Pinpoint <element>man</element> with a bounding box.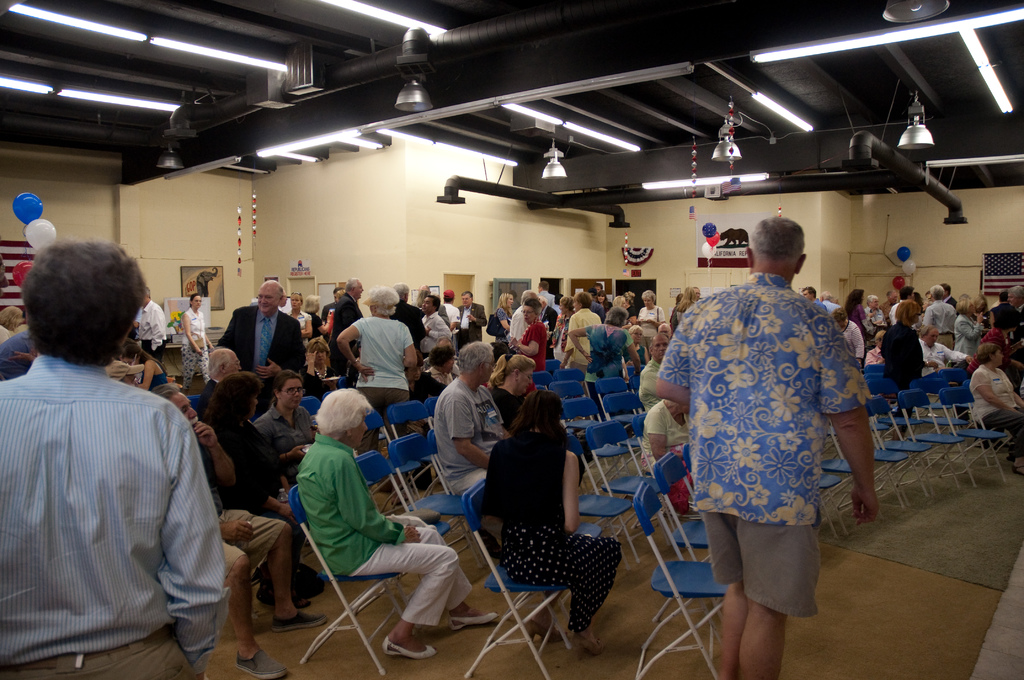
bbox=[138, 287, 168, 365].
